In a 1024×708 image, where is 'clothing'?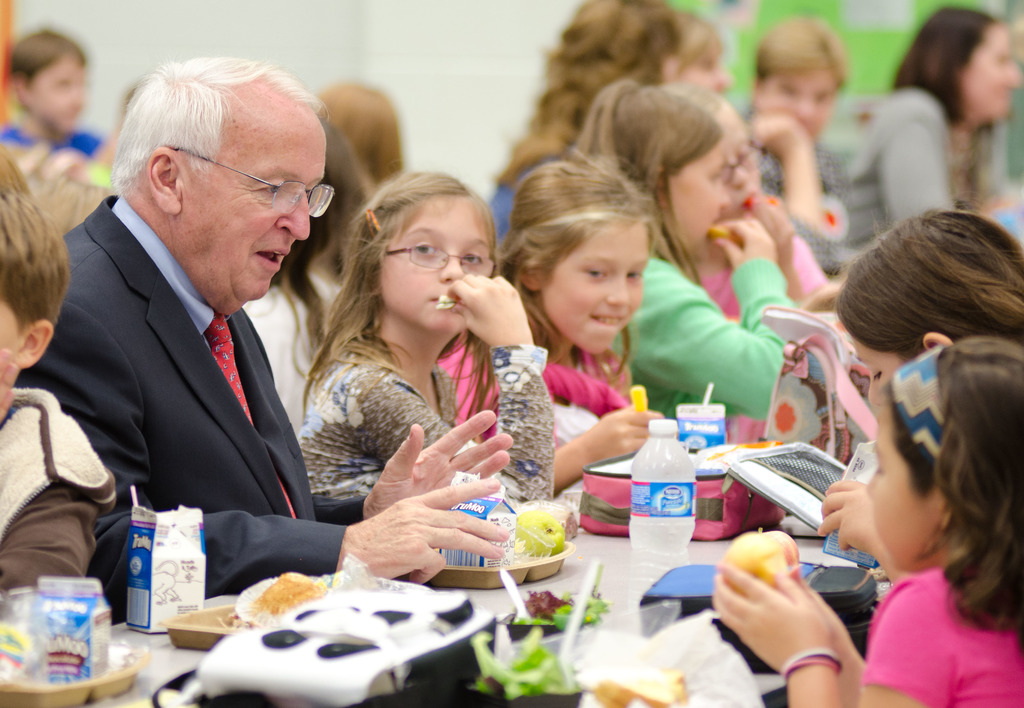
<region>436, 346, 637, 449</region>.
